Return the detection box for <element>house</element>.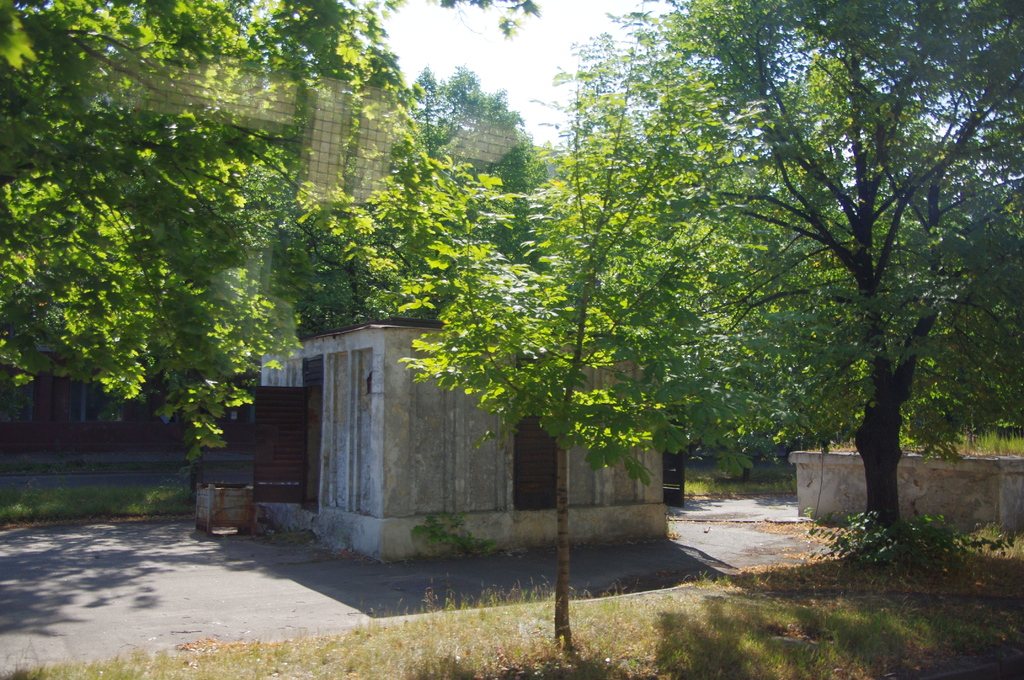
[left=0, top=370, right=253, bottom=449].
